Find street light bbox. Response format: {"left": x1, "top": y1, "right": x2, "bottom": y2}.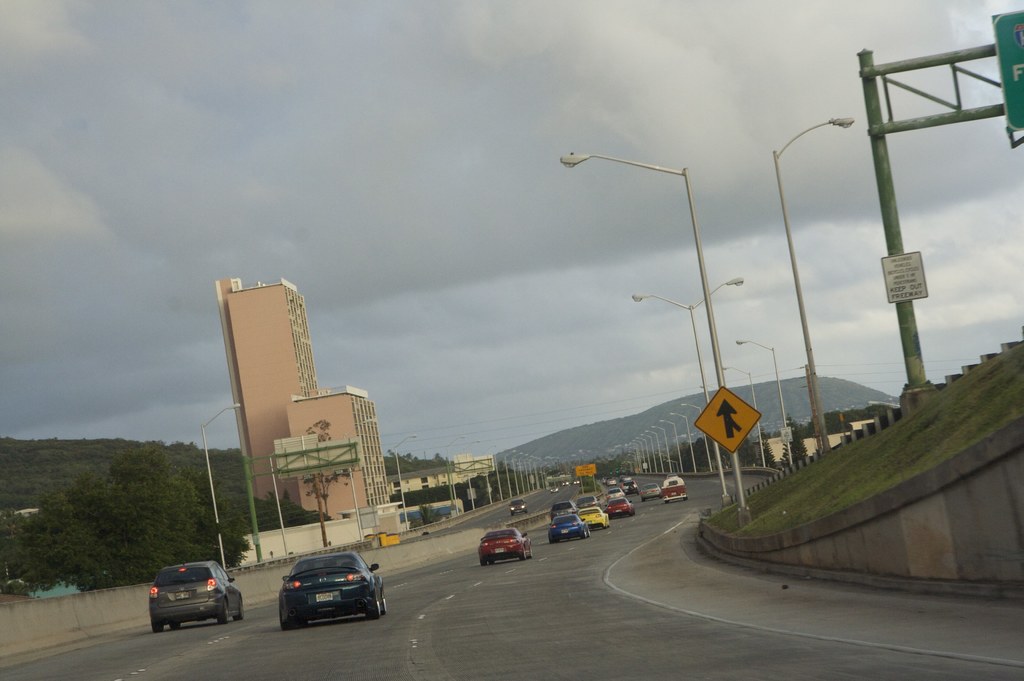
{"left": 768, "top": 113, "right": 858, "bottom": 450}.
